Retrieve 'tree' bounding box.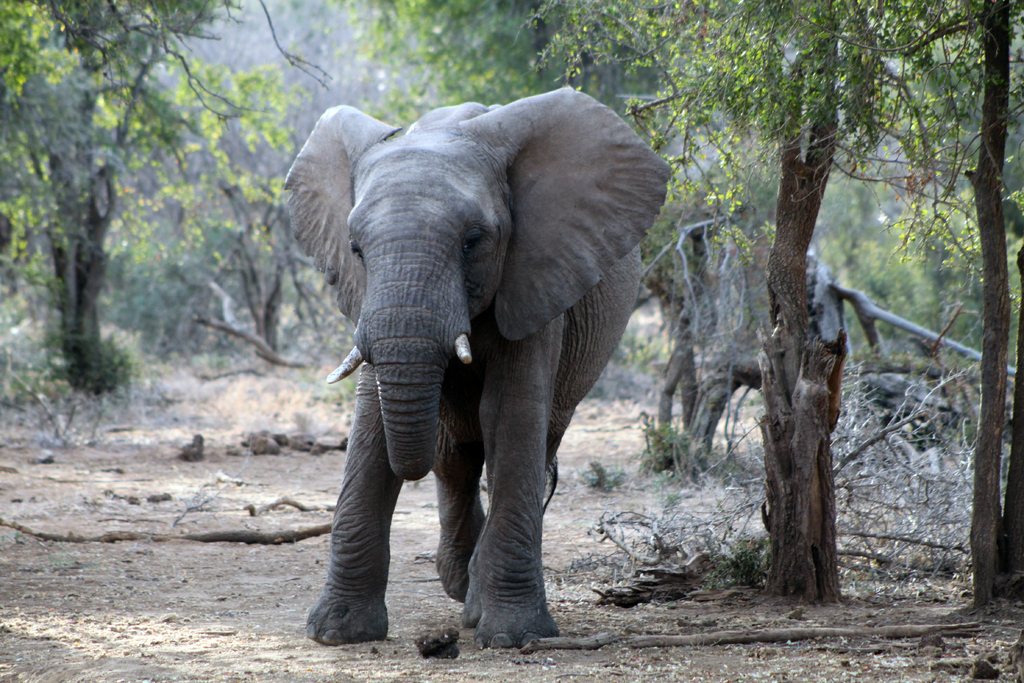
Bounding box: (534, 0, 1011, 585).
